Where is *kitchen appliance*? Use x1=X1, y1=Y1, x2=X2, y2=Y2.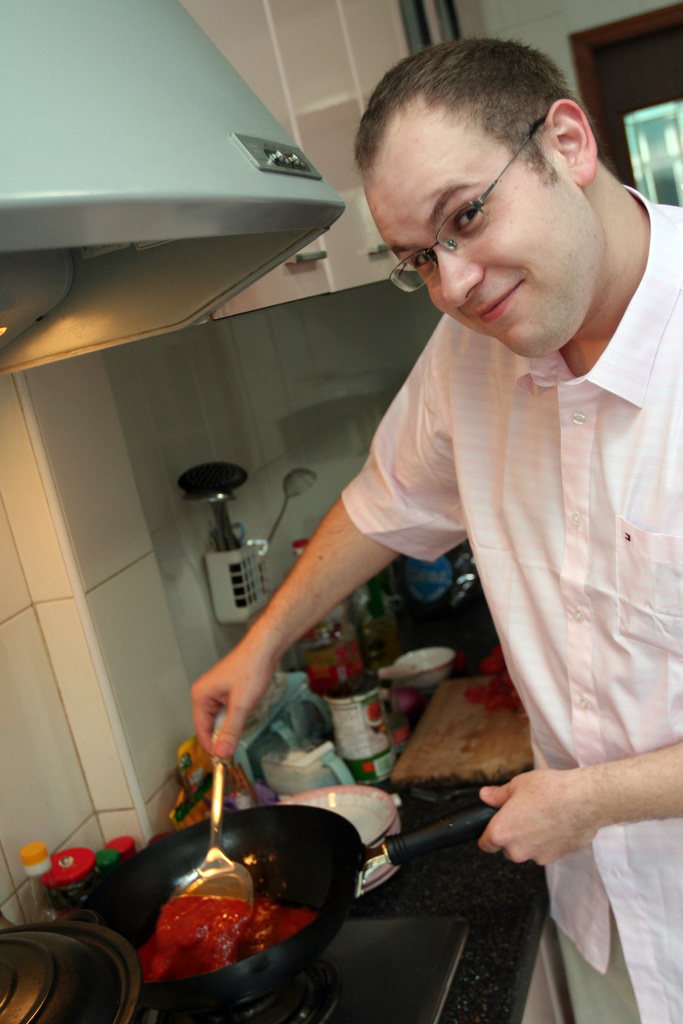
x1=44, y1=851, x2=89, y2=907.
